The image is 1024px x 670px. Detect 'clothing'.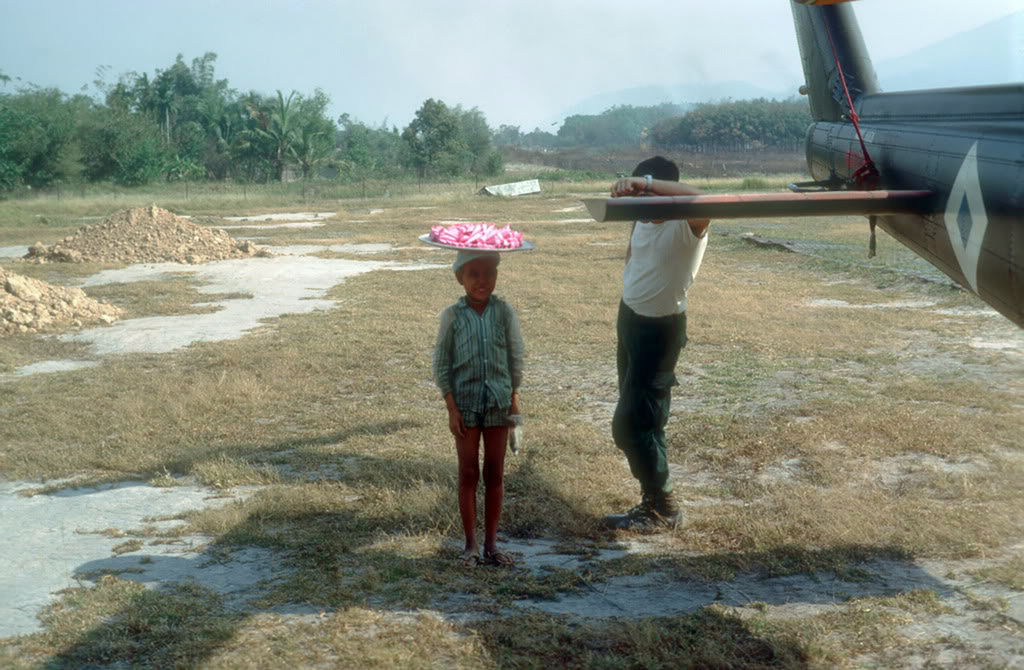
Detection: detection(435, 280, 520, 460).
